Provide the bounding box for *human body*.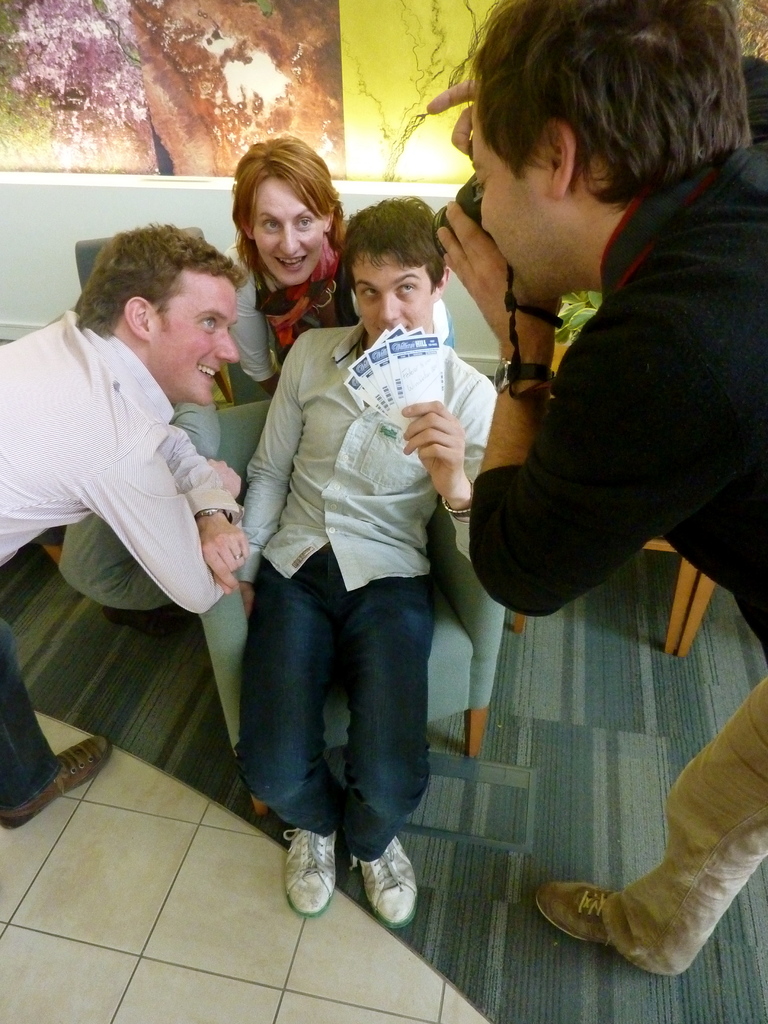
216 218 452 392.
